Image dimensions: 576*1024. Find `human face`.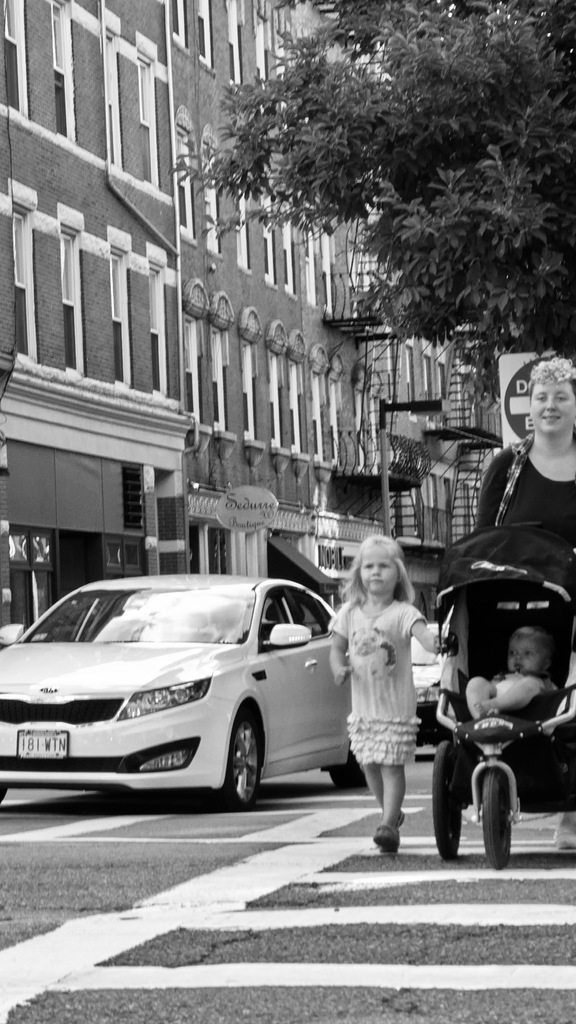
crop(529, 378, 575, 435).
